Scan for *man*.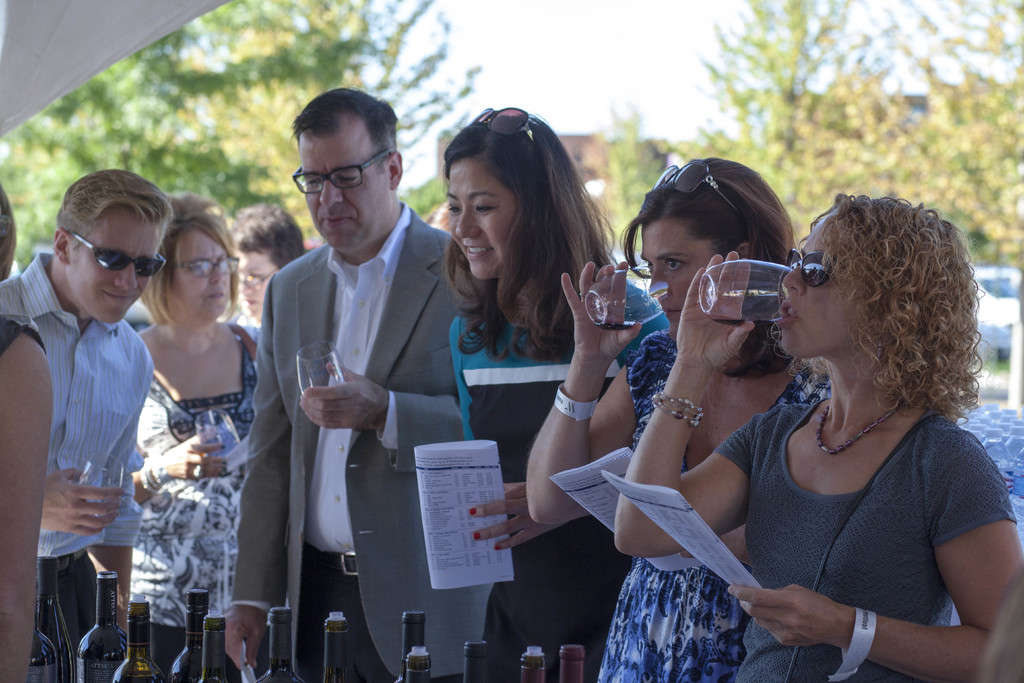
Scan result: <box>12,138,184,657</box>.
